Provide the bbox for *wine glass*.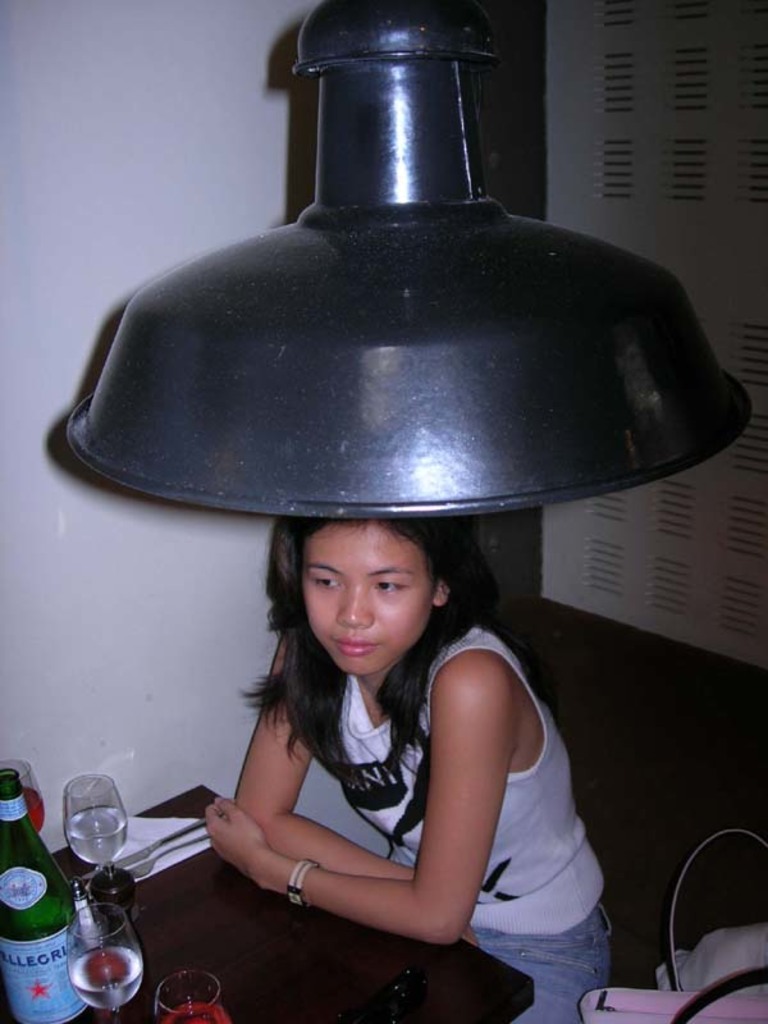
{"left": 152, "top": 965, "right": 227, "bottom": 1023}.
